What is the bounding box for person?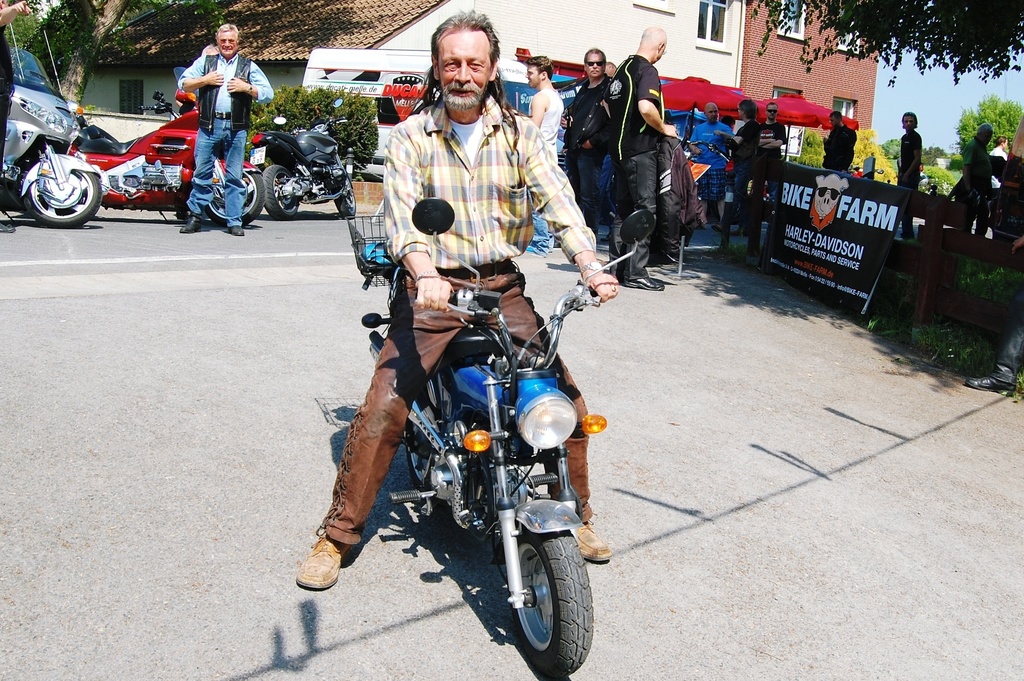
region(987, 136, 1005, 188).
